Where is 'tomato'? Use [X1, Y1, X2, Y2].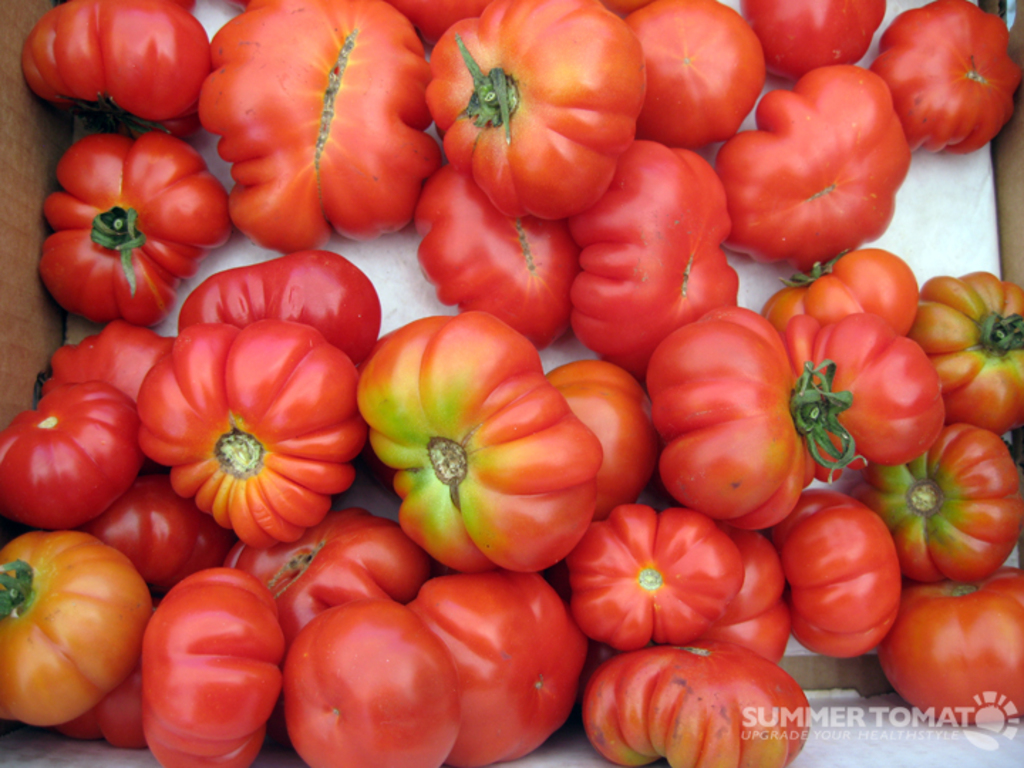
[408, 162, 580, 348].
